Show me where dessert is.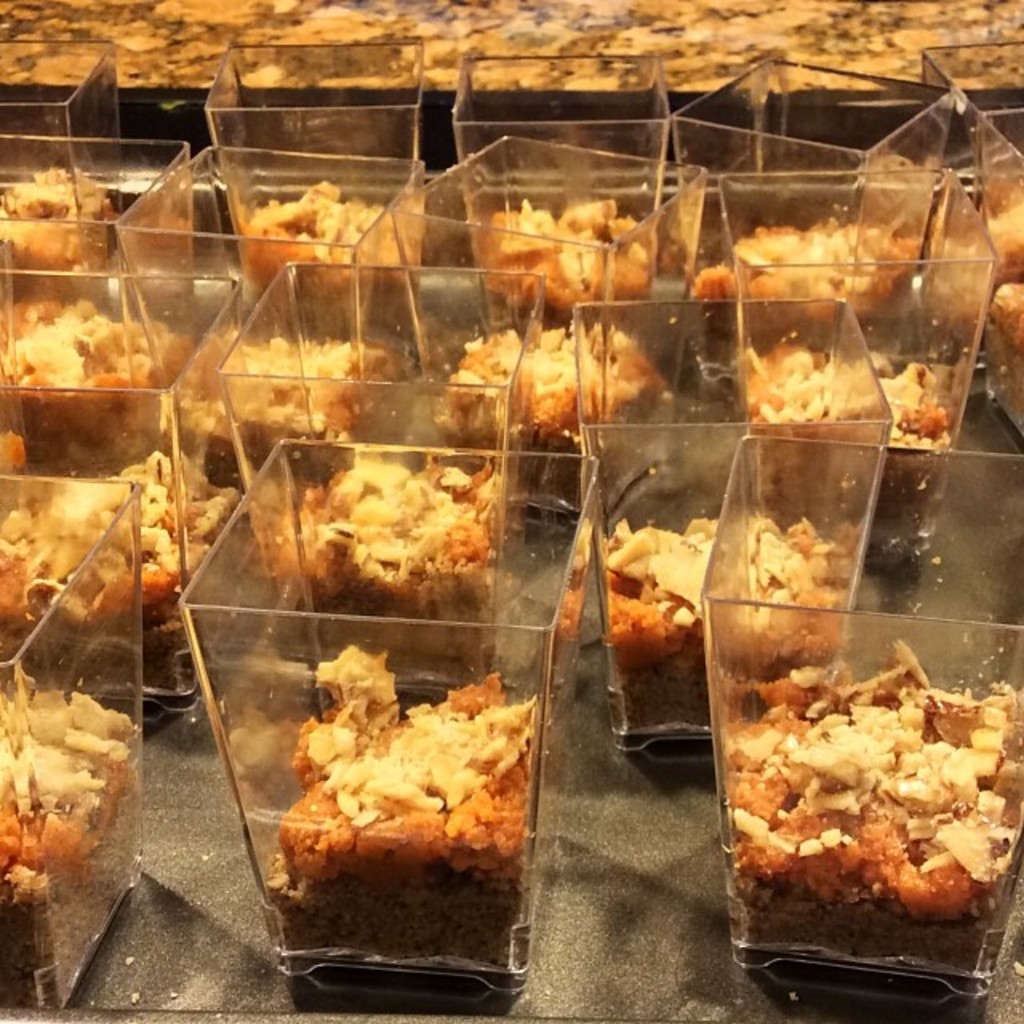
dessert is at [x1=200, y1=320, x2=392, y2=459].
